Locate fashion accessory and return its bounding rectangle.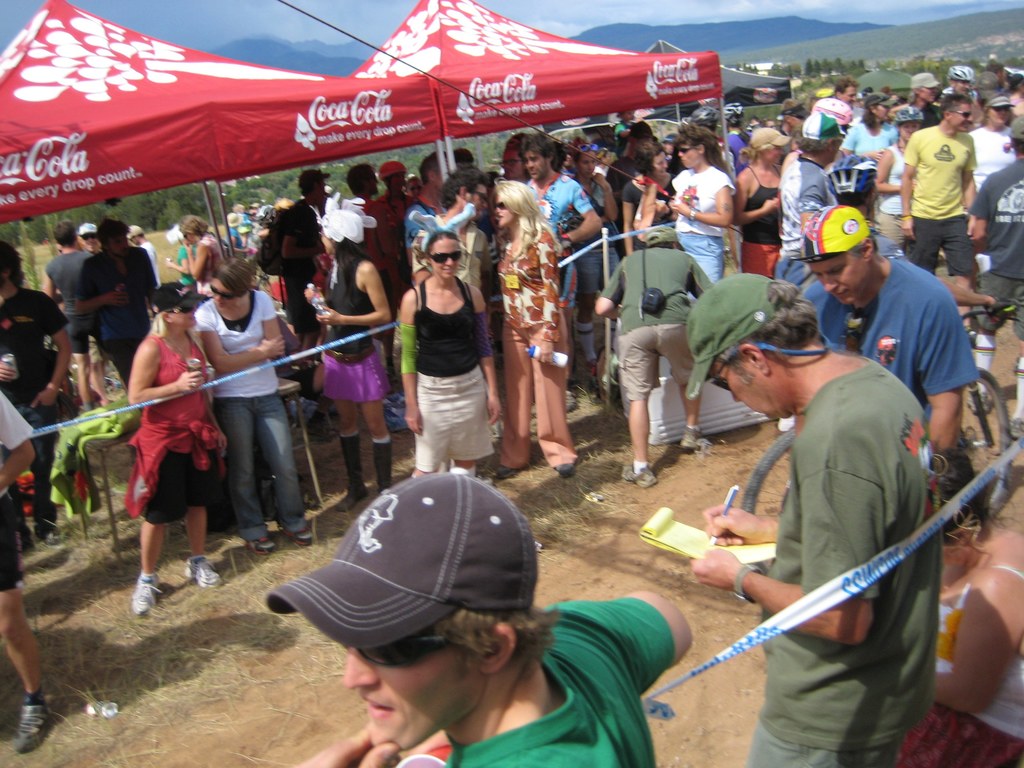
rect(16, 688, 51, 756).
